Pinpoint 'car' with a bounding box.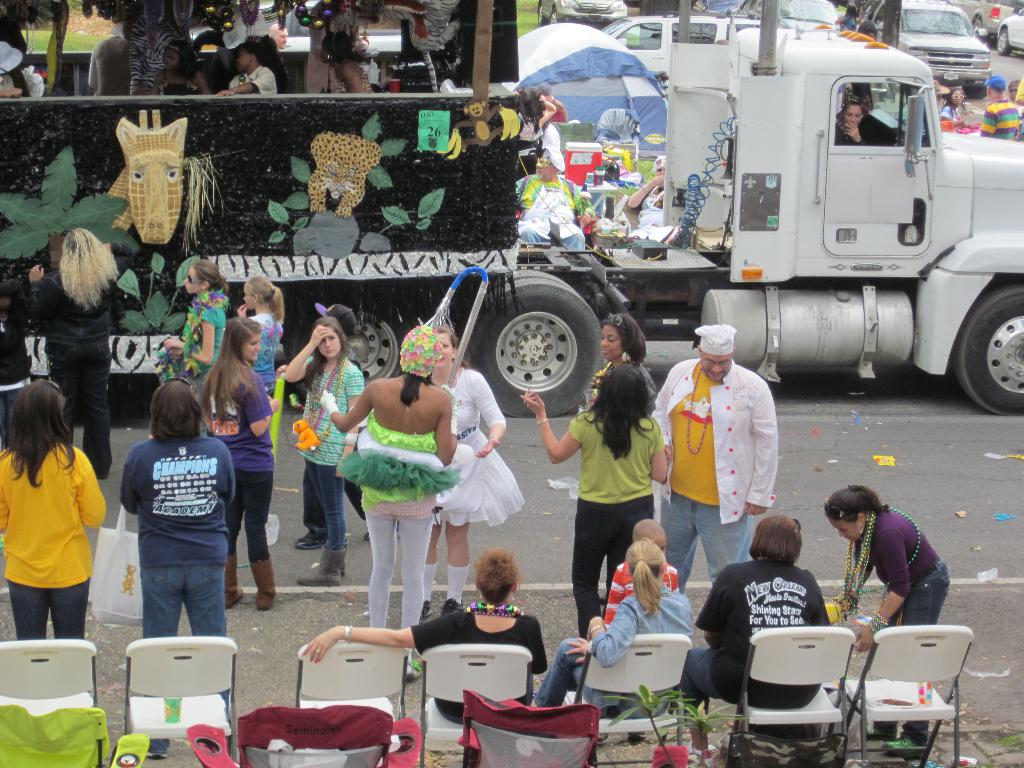
bbox=[996, 4, 1023, 56].
